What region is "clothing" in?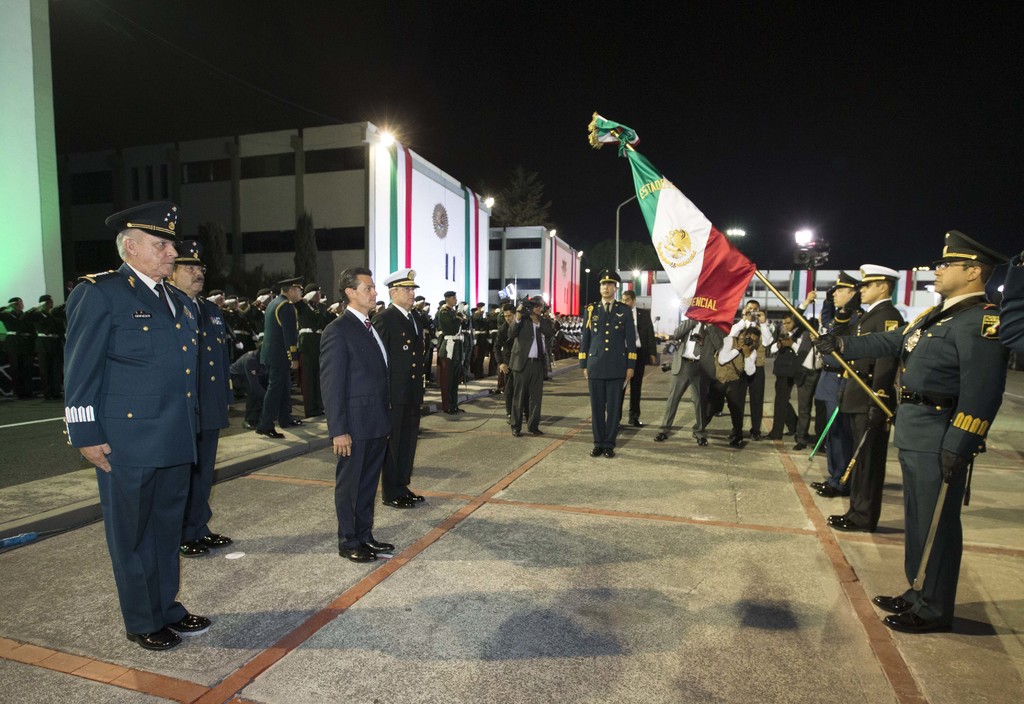
BBox(893, 281, 1009, 624).
